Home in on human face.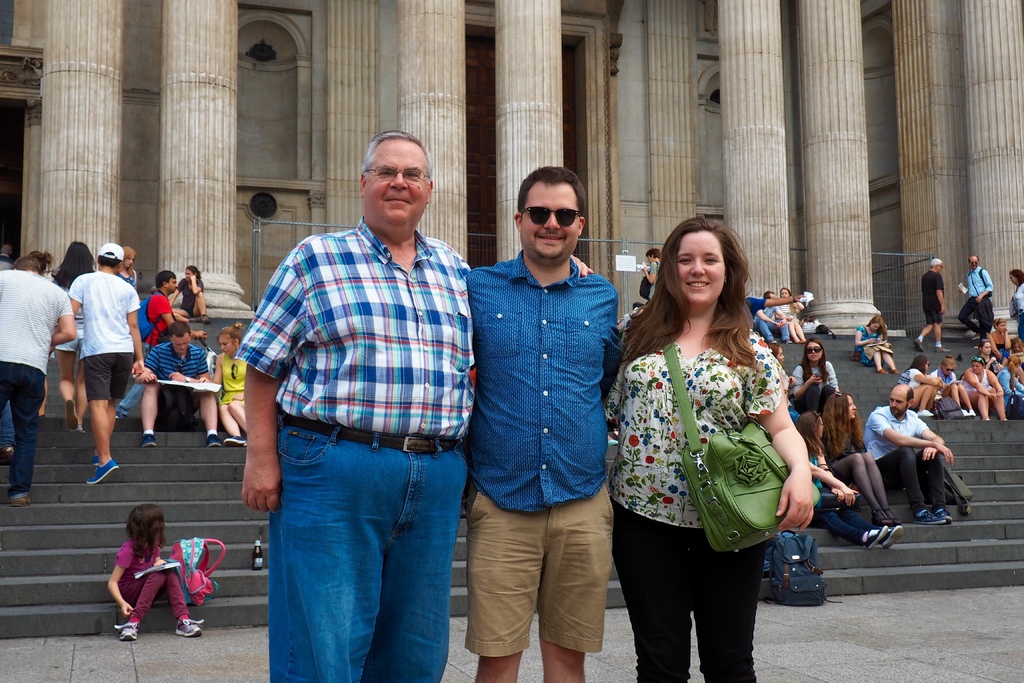
Homed in at 184, 267, 197, 280.
